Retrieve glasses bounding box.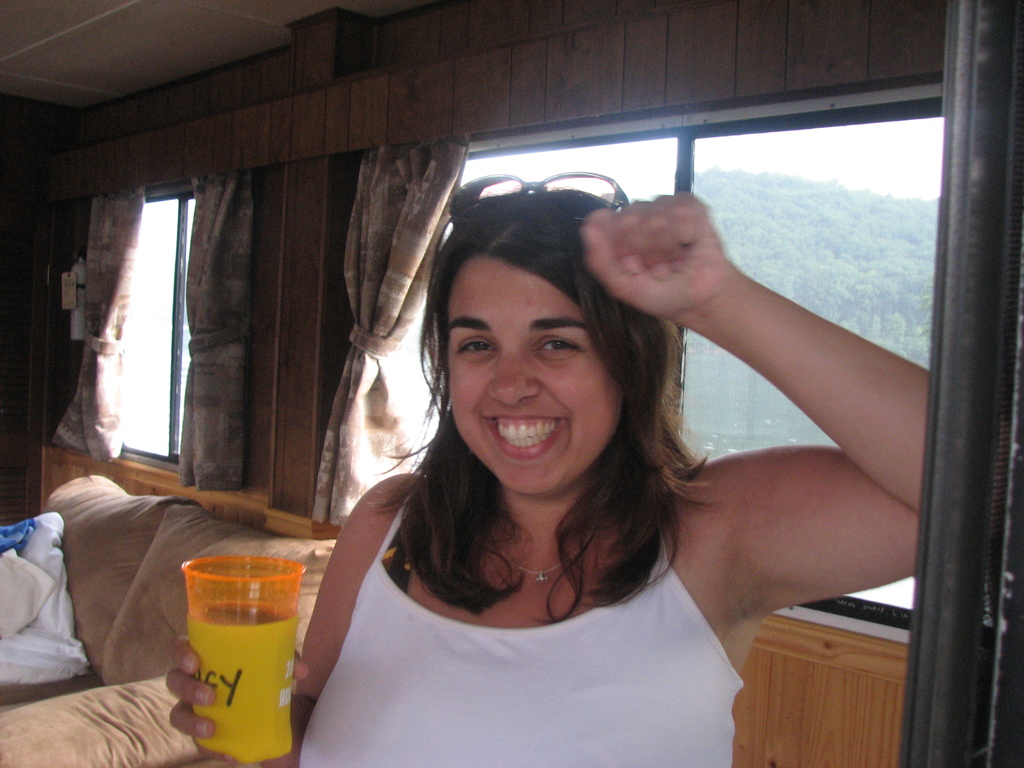
Bounding box: x1=447 y1=172 x2=628 y2=224.
